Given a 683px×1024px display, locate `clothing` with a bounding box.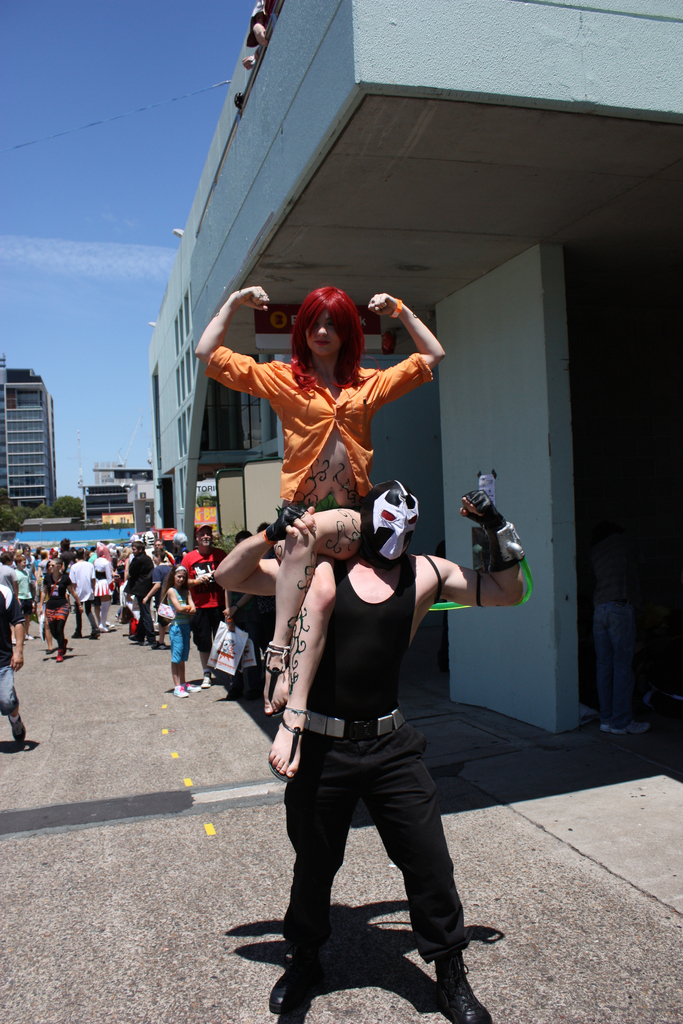
Located: [181, 547, 232, 655].
